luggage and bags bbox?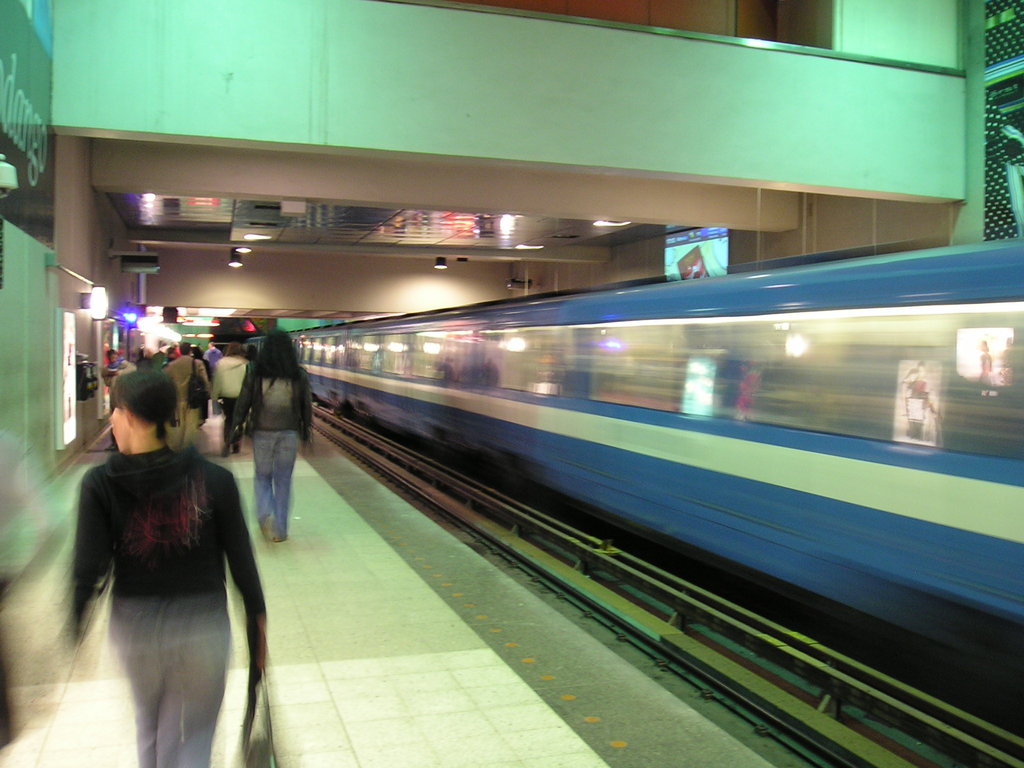
[233,667,274,767]
